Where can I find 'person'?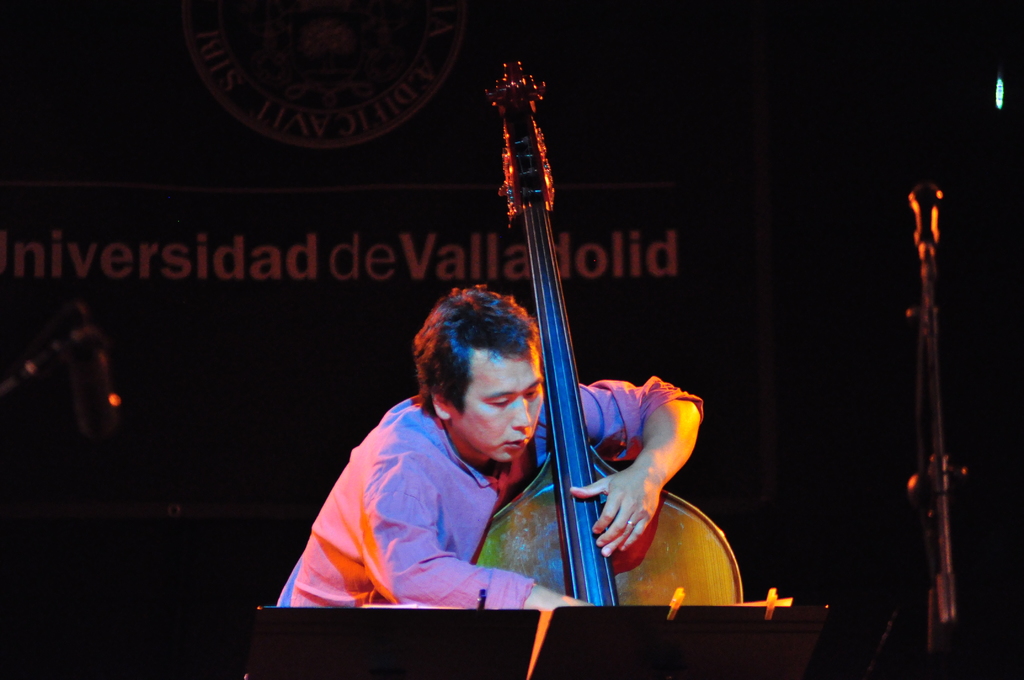
You can find it at (left=275, top=281, right=702, bottom=606).
